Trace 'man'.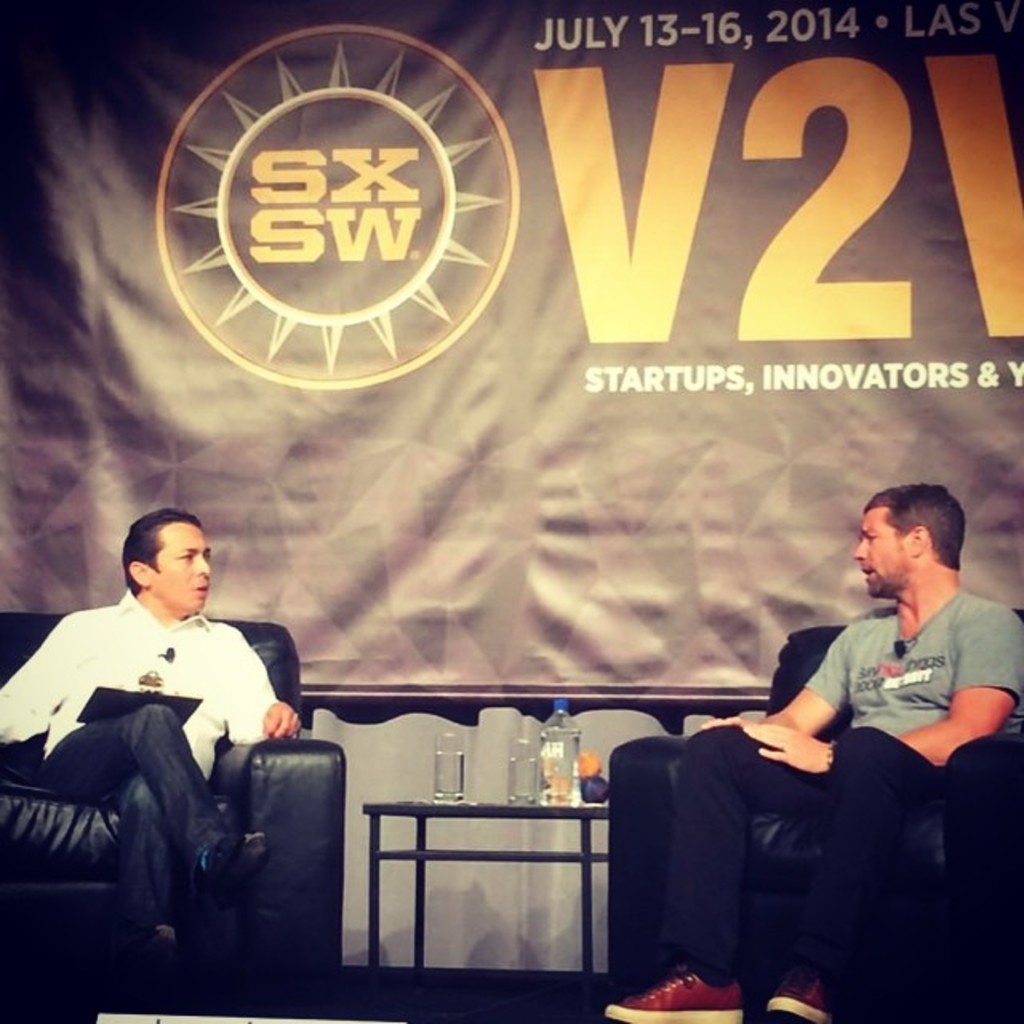
Traced to bbox(8, 493, 347, 987).
